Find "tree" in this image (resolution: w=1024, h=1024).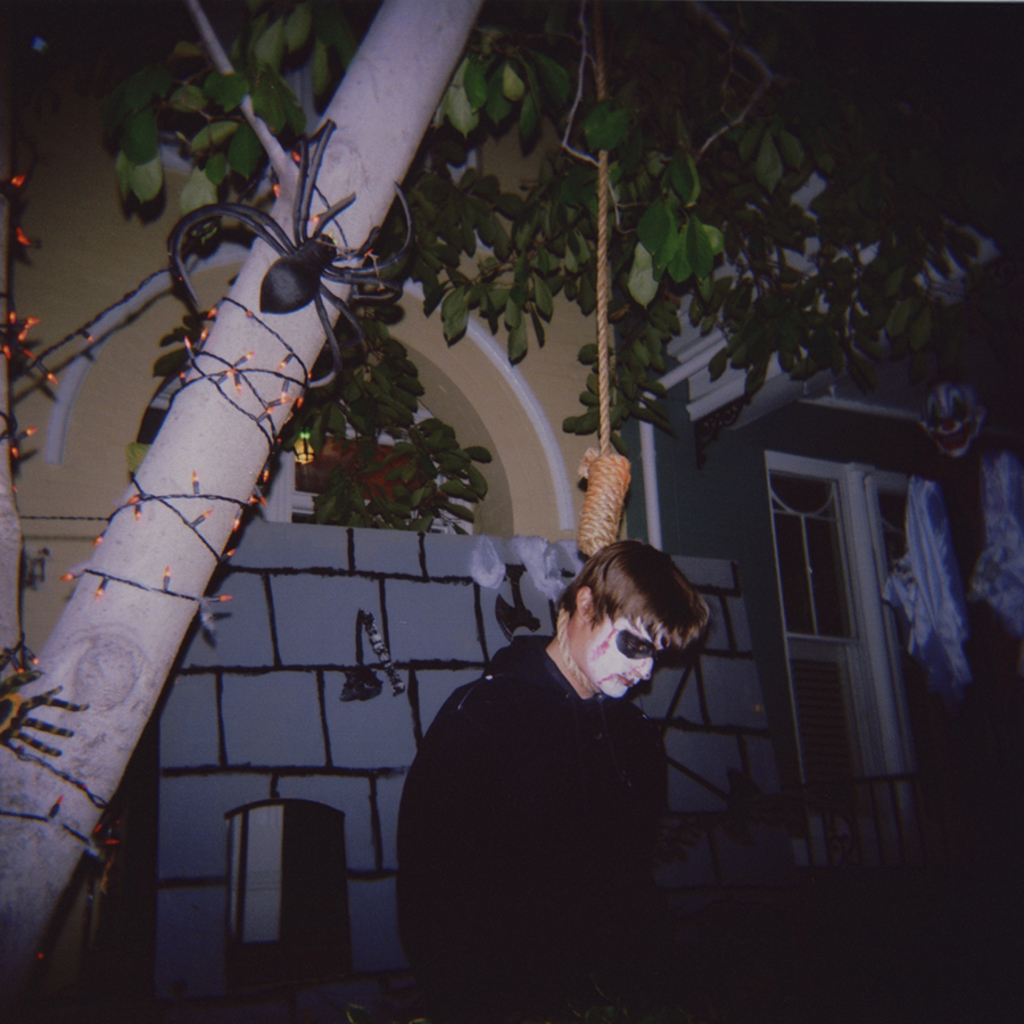
bbox=[0, 0, 873, 976].
